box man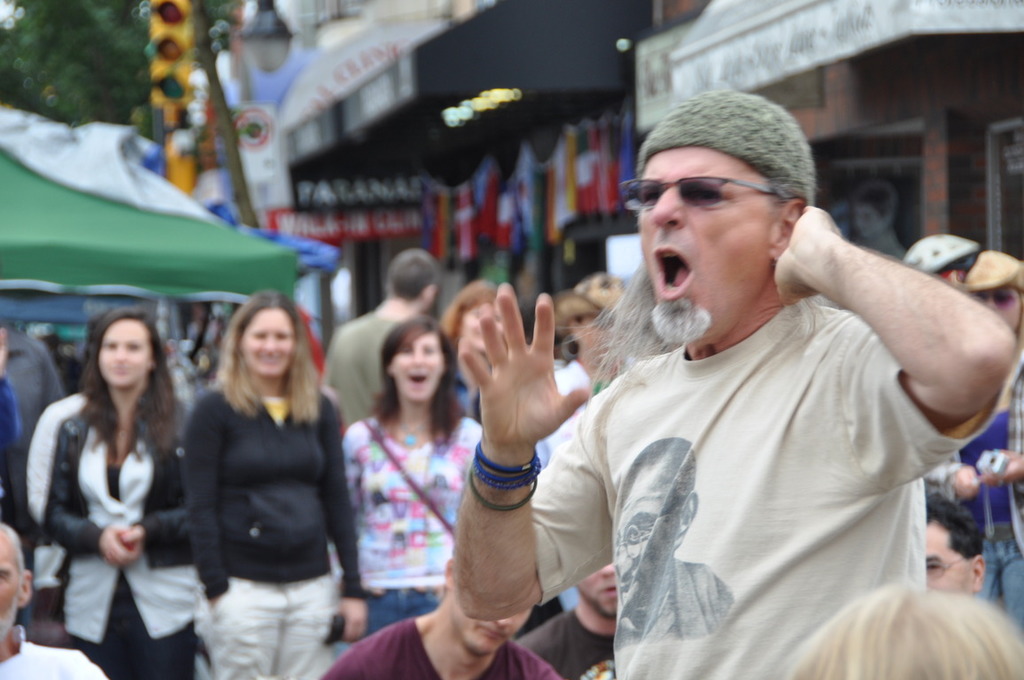
detection(0, 320, 62, 533)
